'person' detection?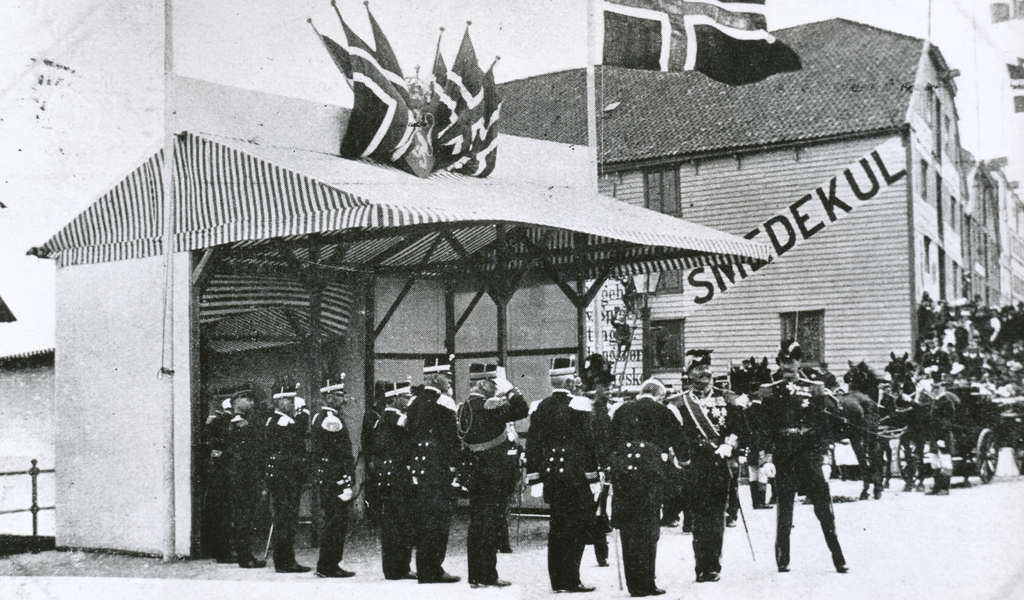
left=919, top=336, right=957, bottom=390
